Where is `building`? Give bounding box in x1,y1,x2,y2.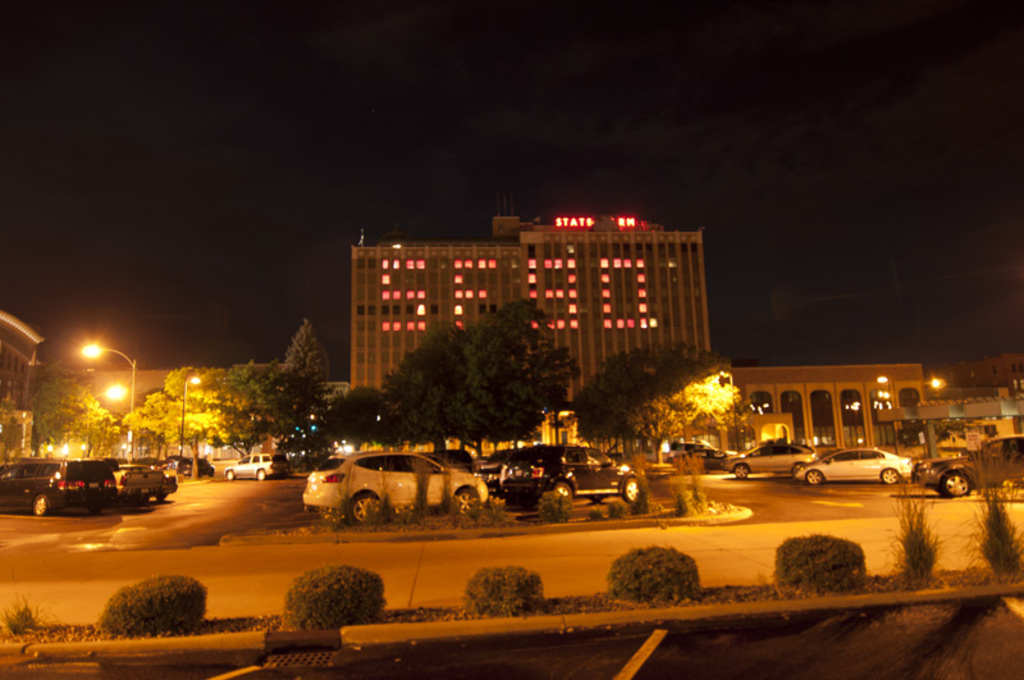
730,362,934,457.
